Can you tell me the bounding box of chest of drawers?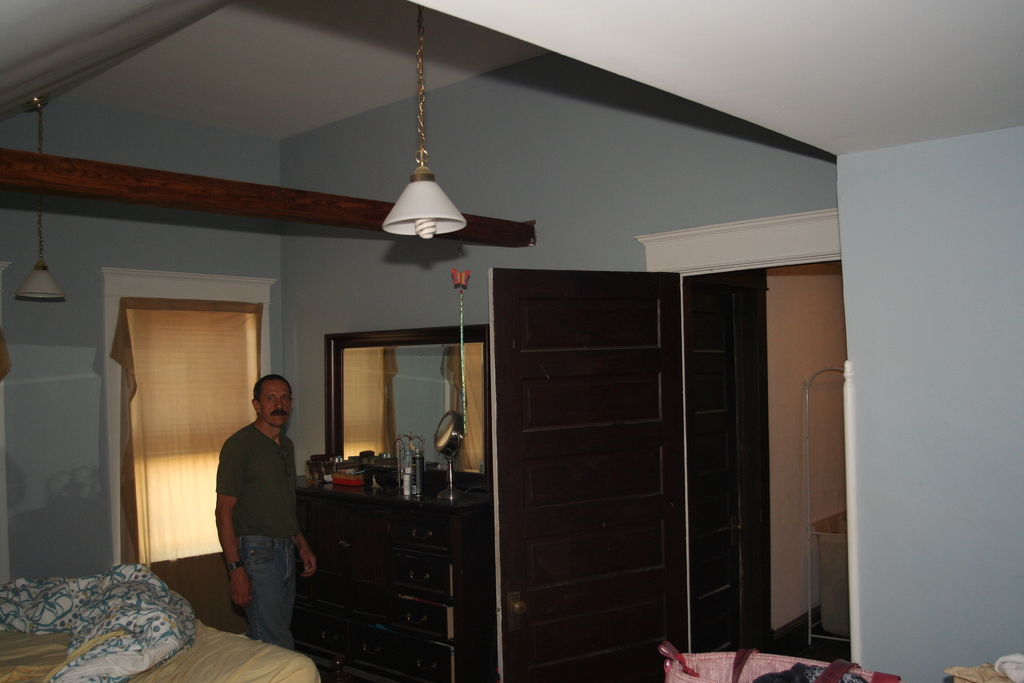
left=292, top=473, right=493, bottom=680.
